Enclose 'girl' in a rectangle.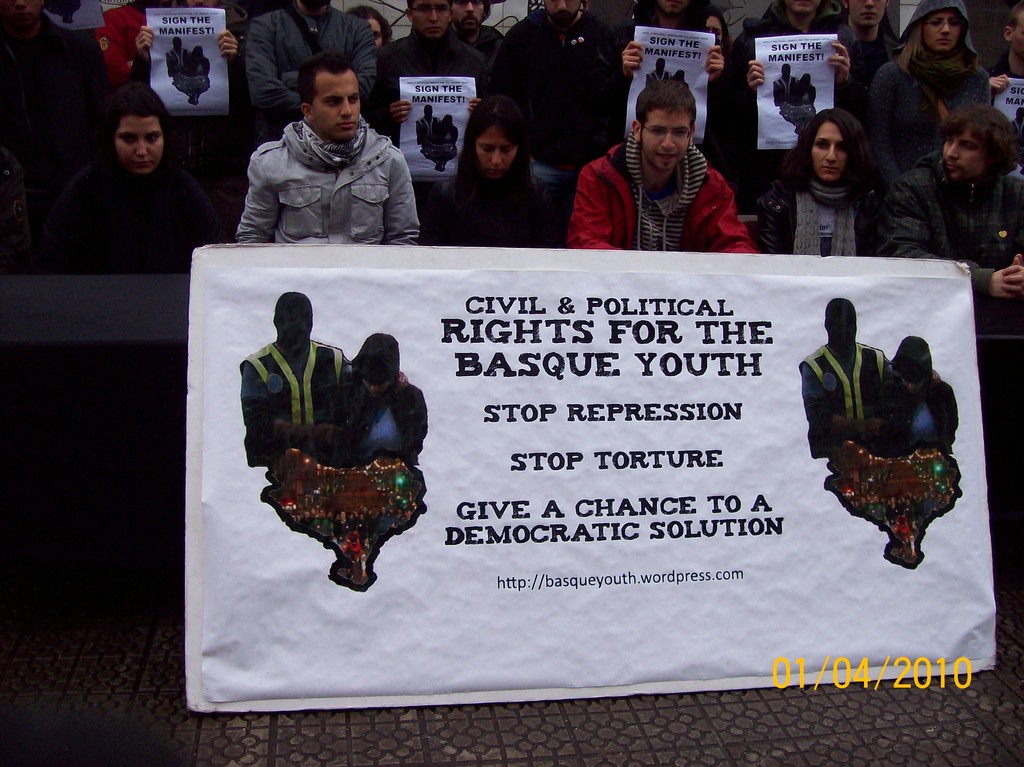
crop(422, 89, 564, 249).
